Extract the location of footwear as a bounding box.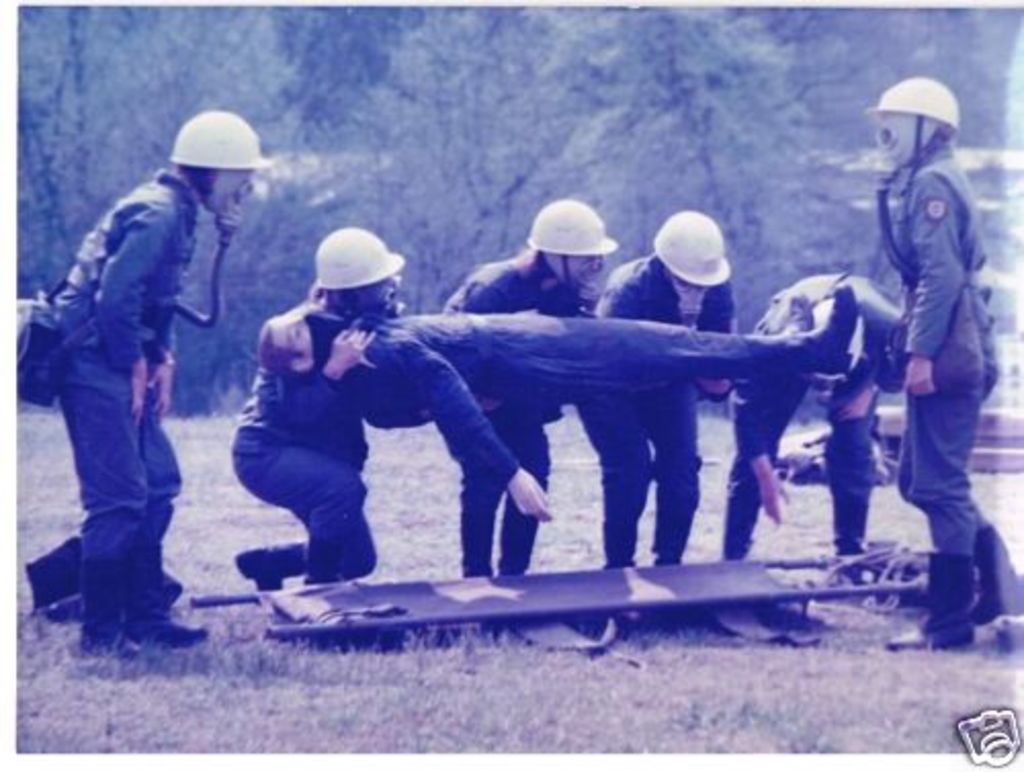
928,547,1001,655.
